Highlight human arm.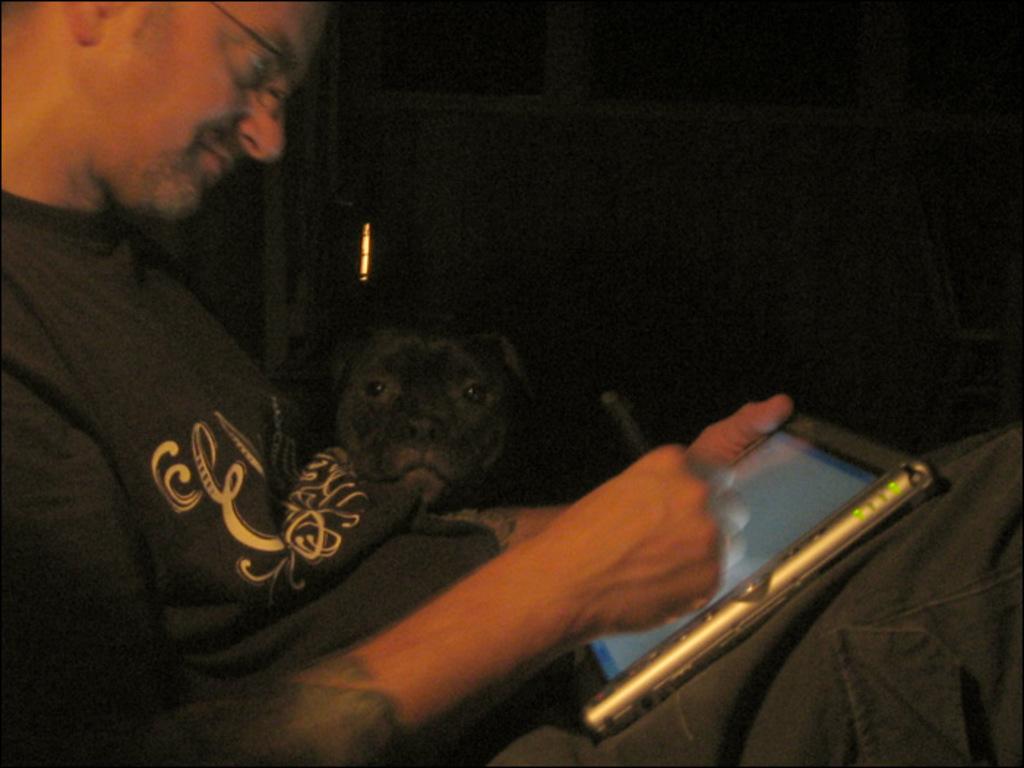
Highlighted region: crop(246, 430, 708, 749).
